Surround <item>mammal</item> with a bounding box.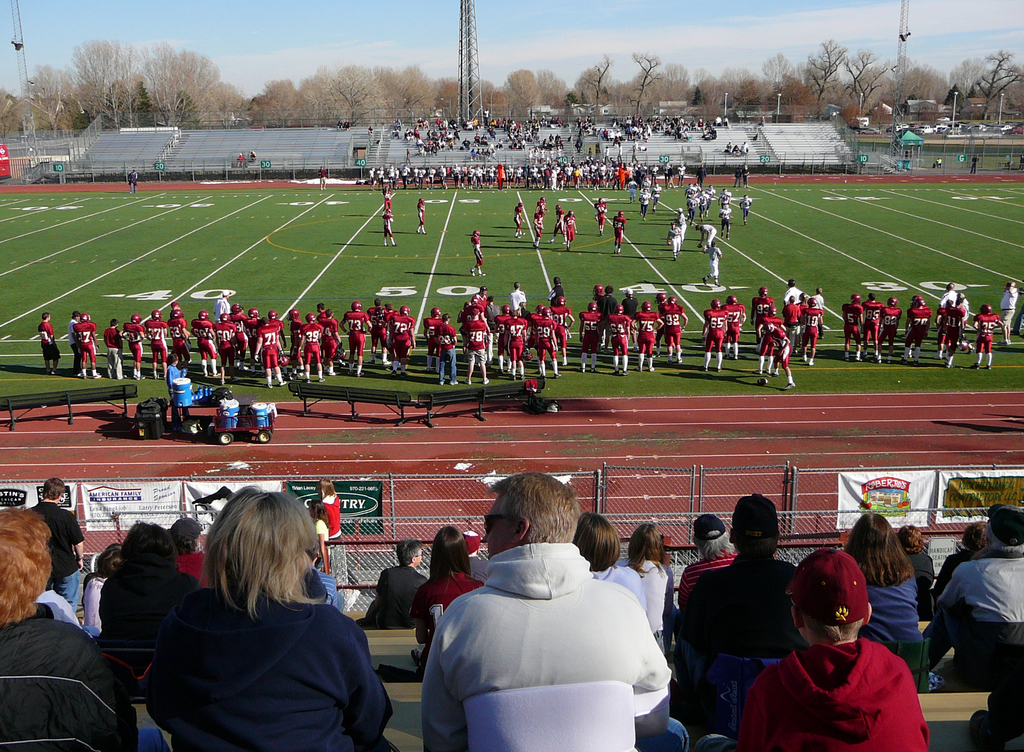
<bbox>593, 195, 607, 235</bbox>.
